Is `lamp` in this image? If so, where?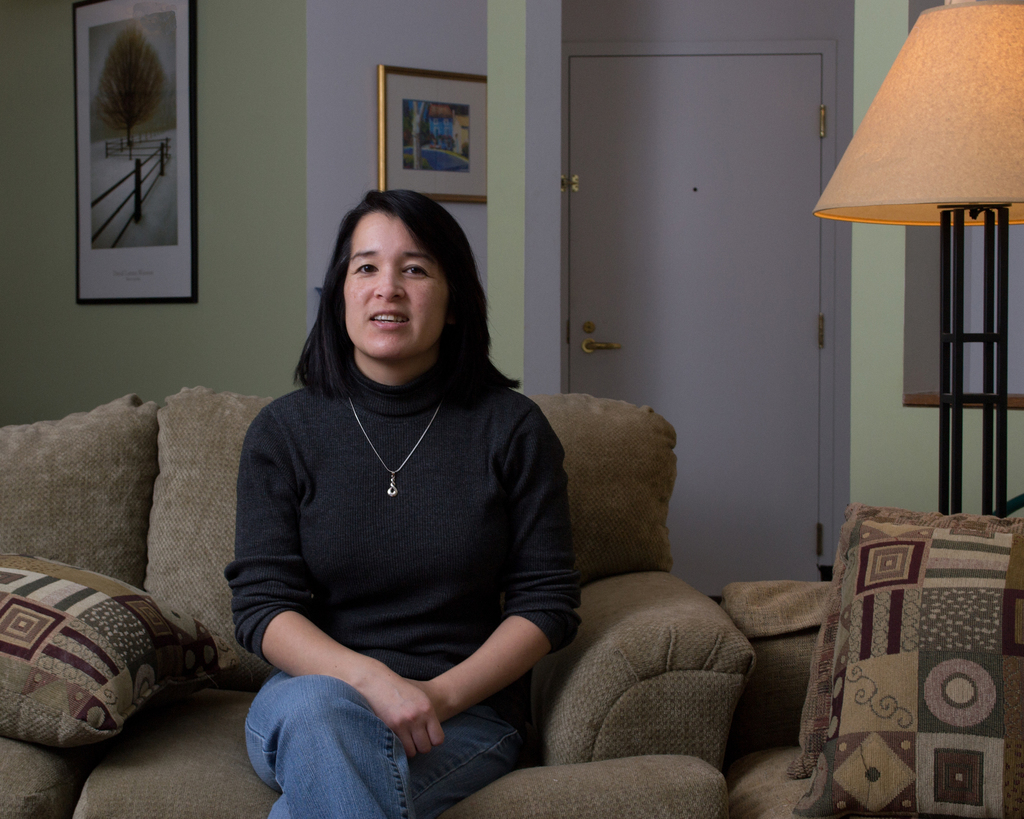
Yes, at Rect(828, 47, 1012, 562).
